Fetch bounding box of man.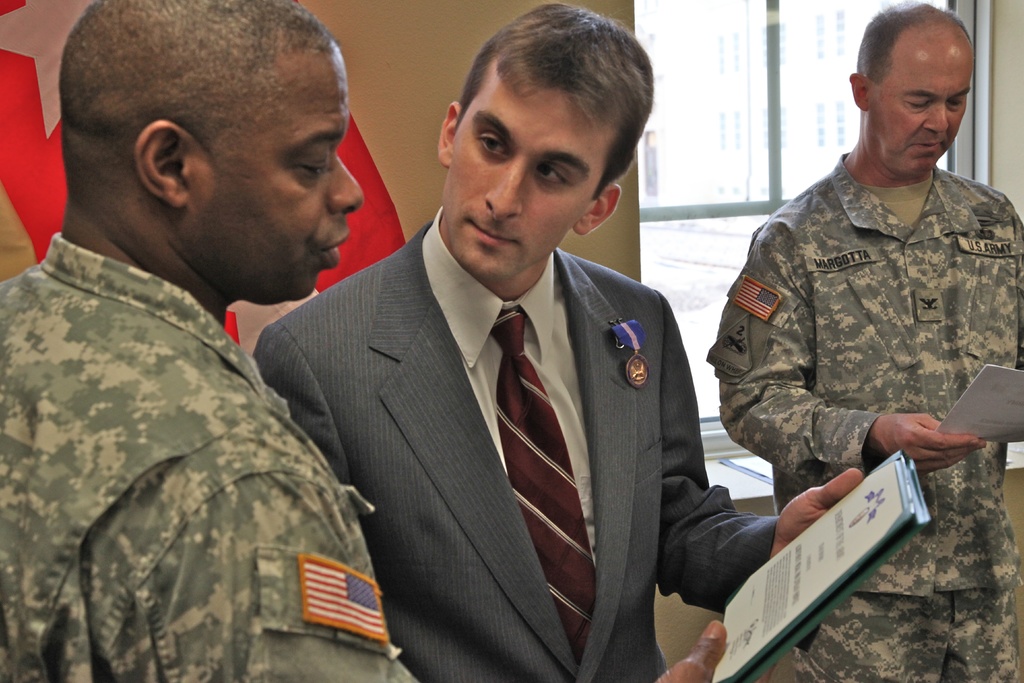
Bbox: locate(707, 3, 1023, 682).
